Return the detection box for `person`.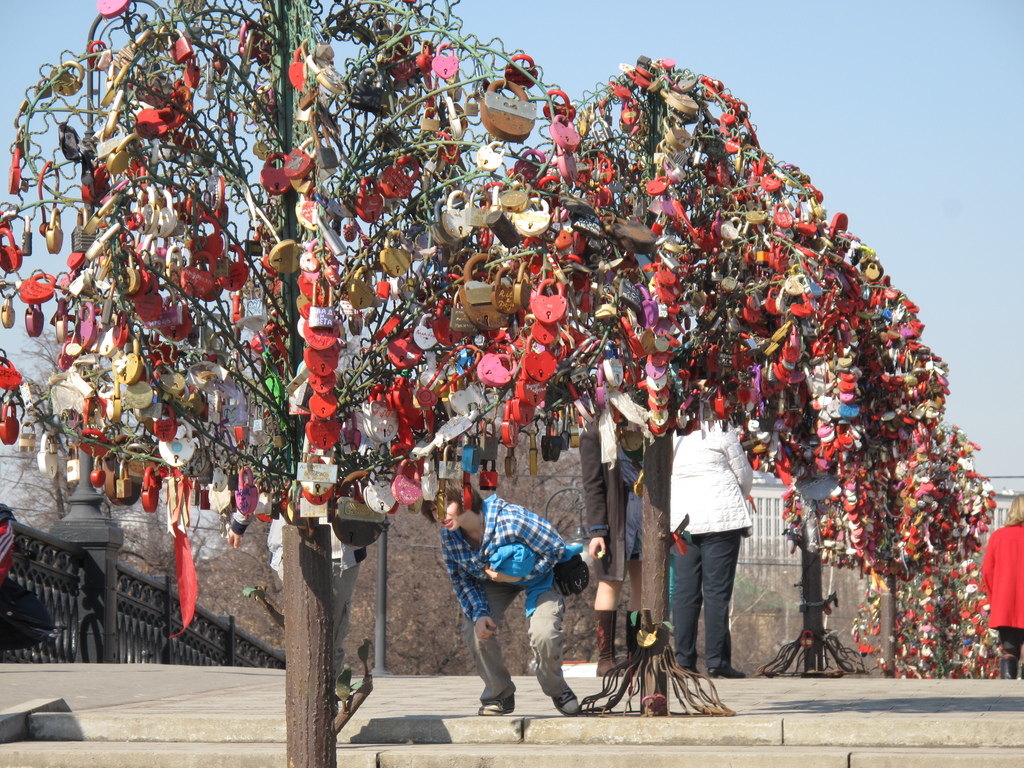
[428, 477, 600, 711].
